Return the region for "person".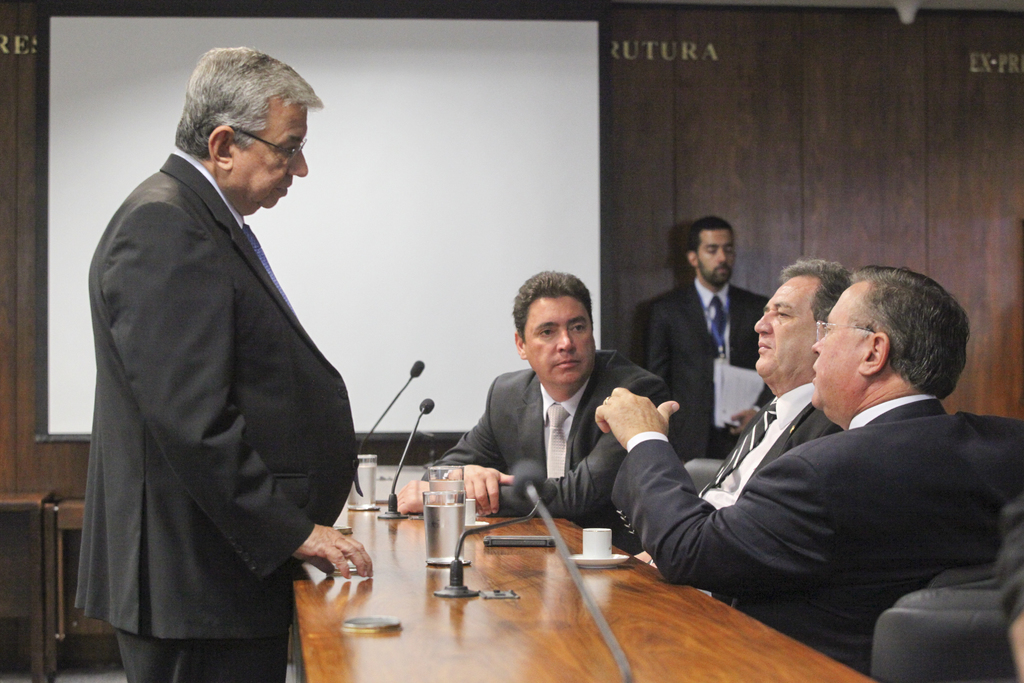
{"left": 989, "top": 487, "right": 1023, "bottom": 682}.
